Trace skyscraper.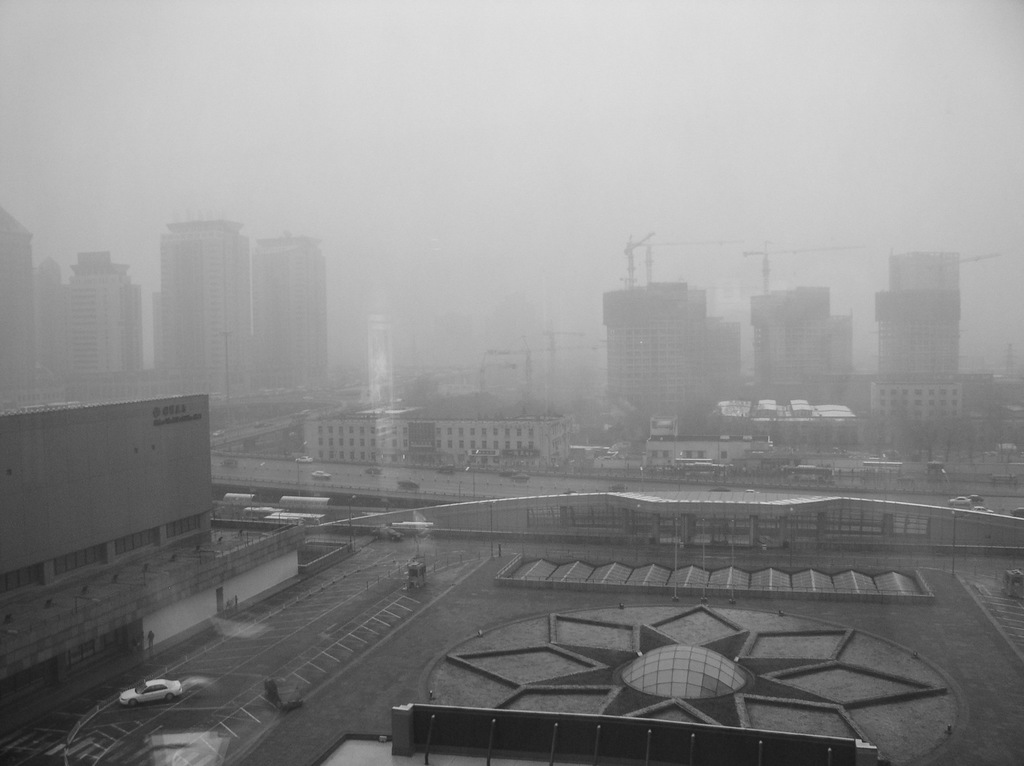
Traced to (x1=598, y1=255, x2=746, y2=431).
